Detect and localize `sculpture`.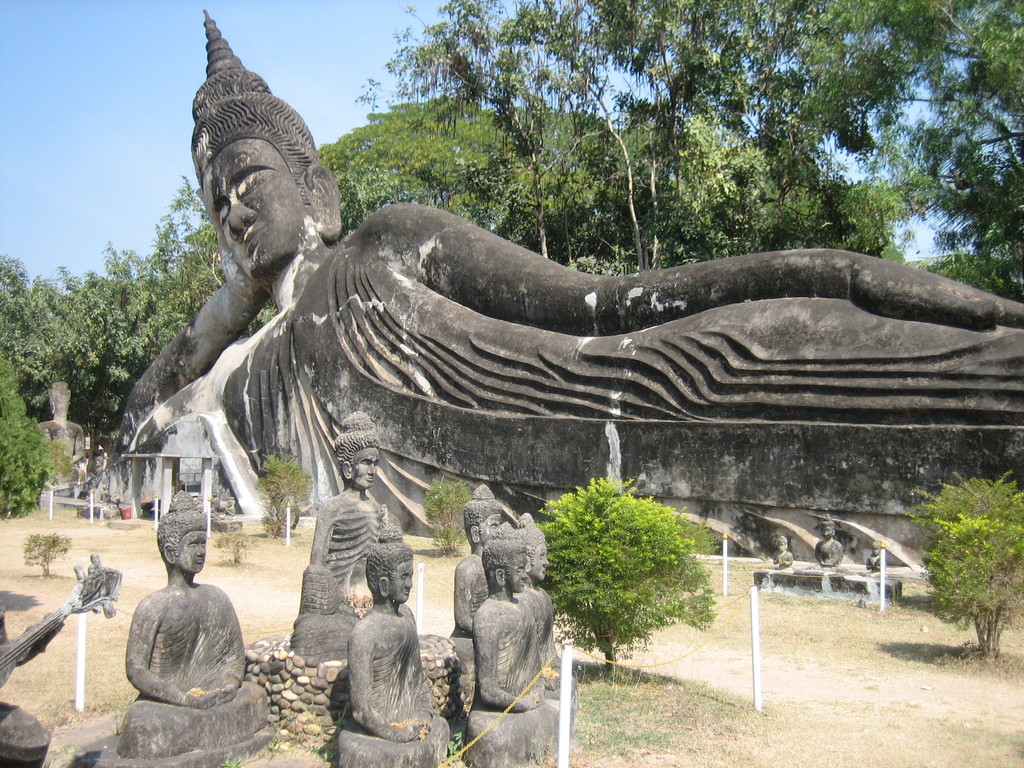
Localized at bbox(451, 480, 513, 671).
